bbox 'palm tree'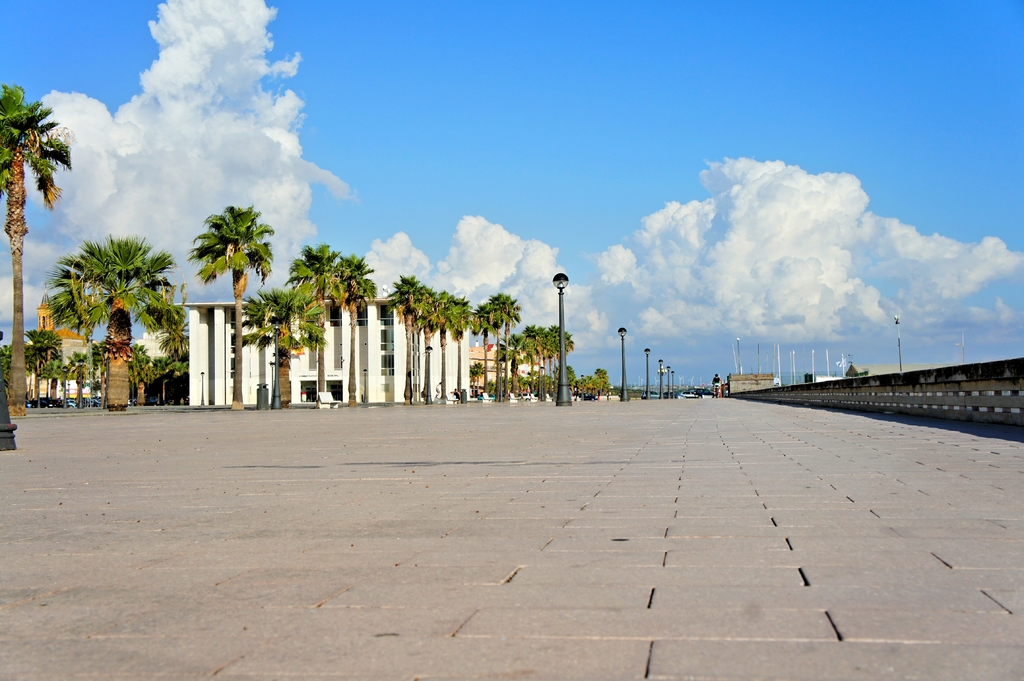
box(129, 344, 155, 406)
